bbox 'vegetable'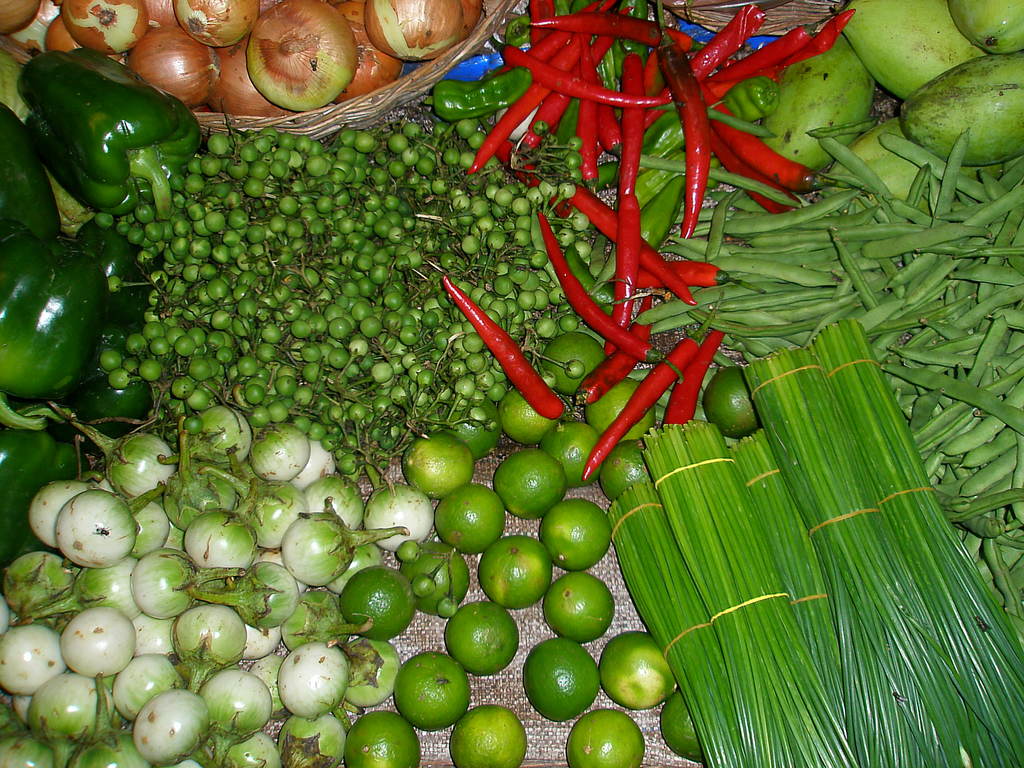
<region>605, 38, 619, 90</region>
